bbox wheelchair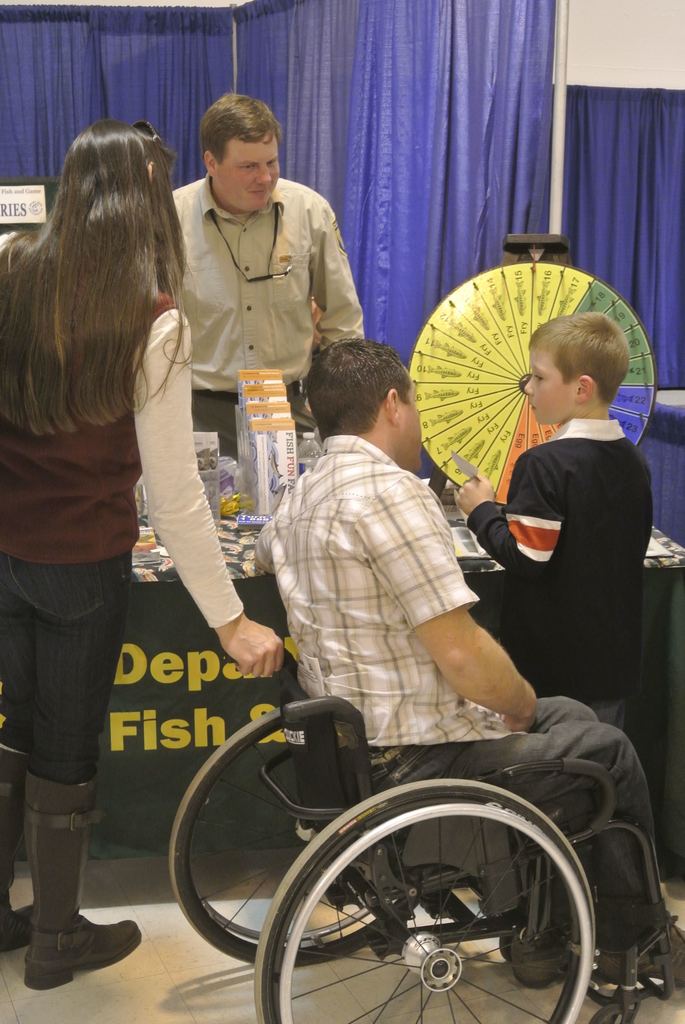
x1=169, y1=645, x2=677, y2=1023
